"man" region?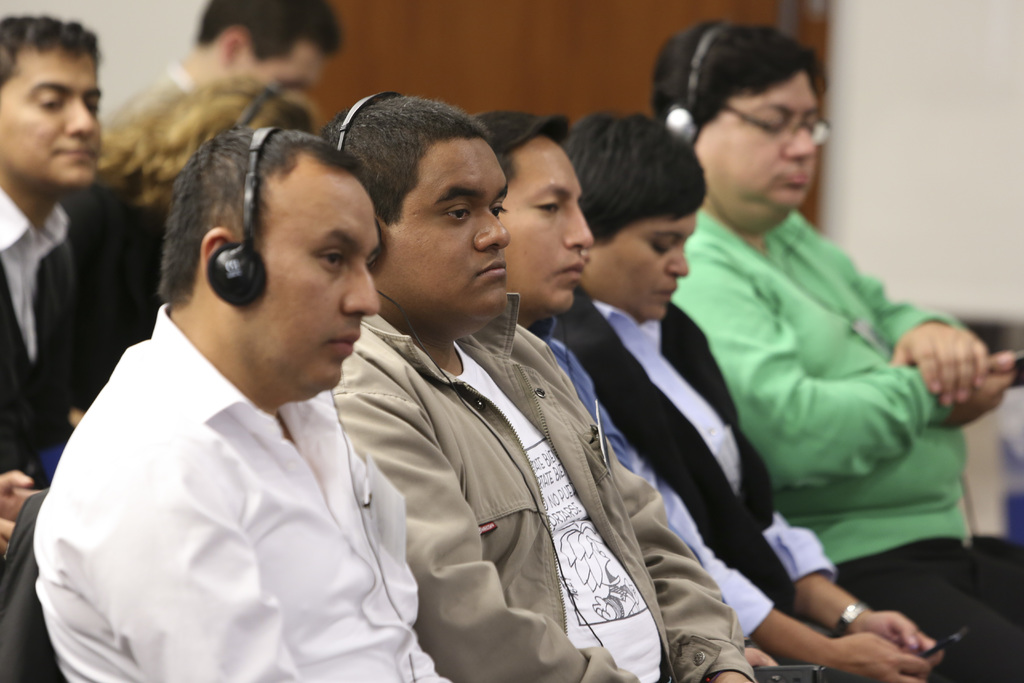
box=[32, 106, 478, 682]
